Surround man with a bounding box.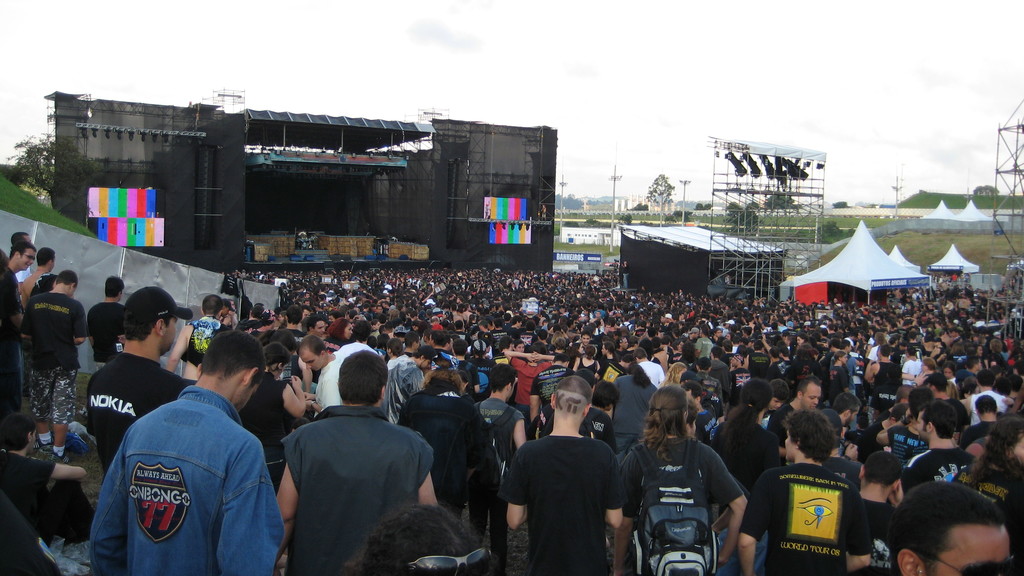
box=[540, 369, 617, 449].
